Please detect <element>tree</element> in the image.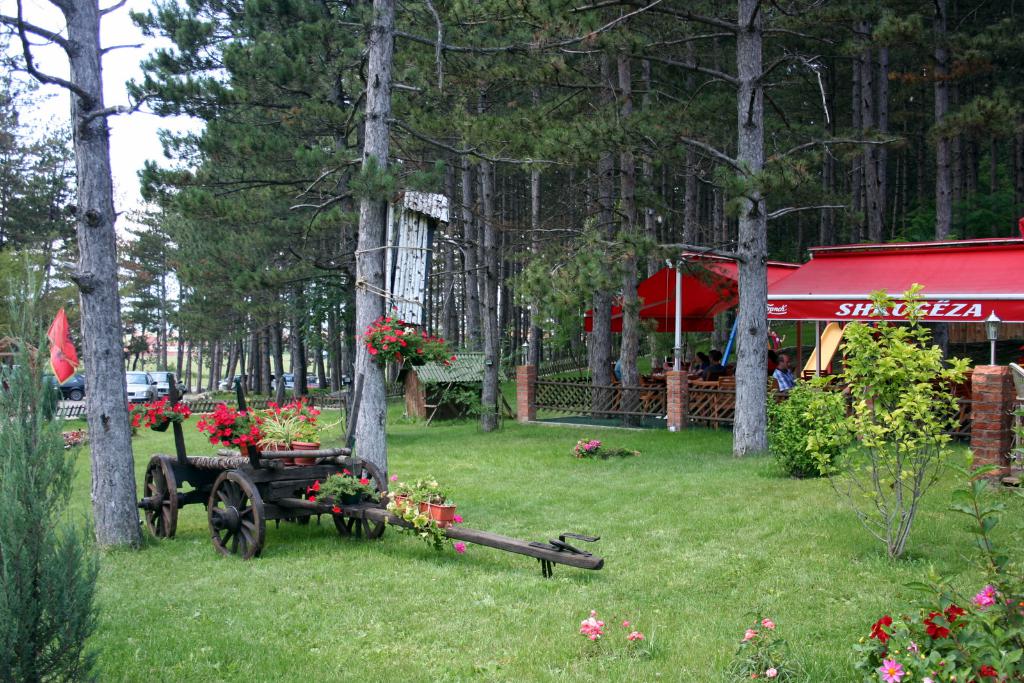
x1=874, y1=0, x2=1023, y2=240.
